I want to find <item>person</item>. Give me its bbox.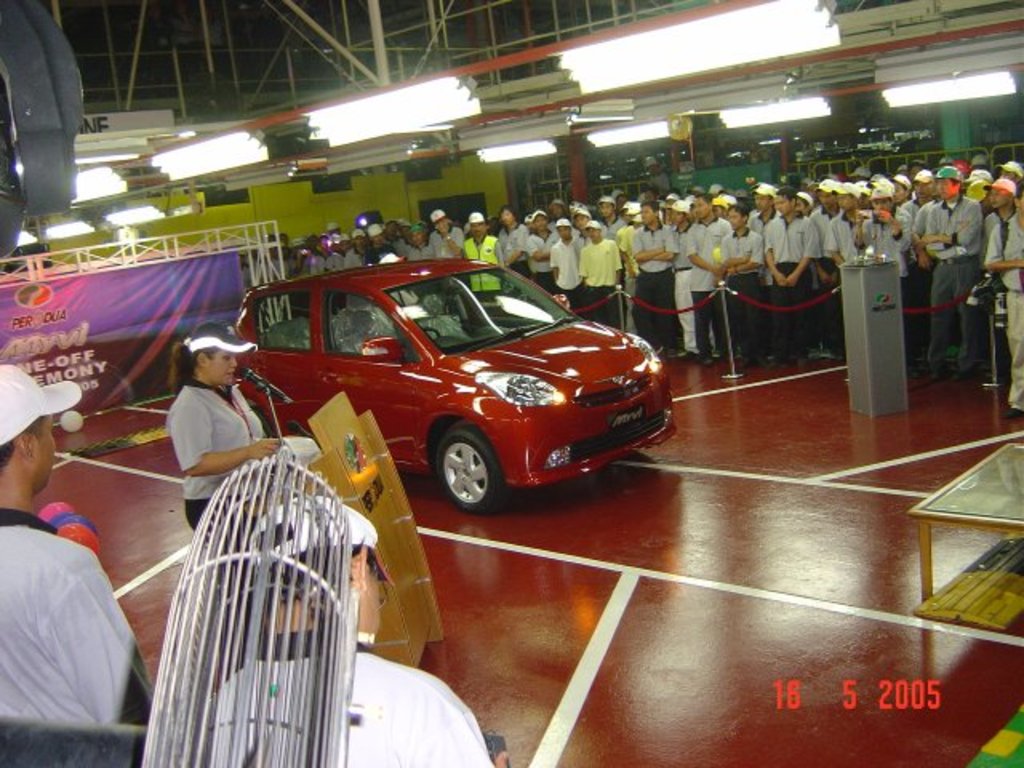
detection(627, 192, 680, 357).
